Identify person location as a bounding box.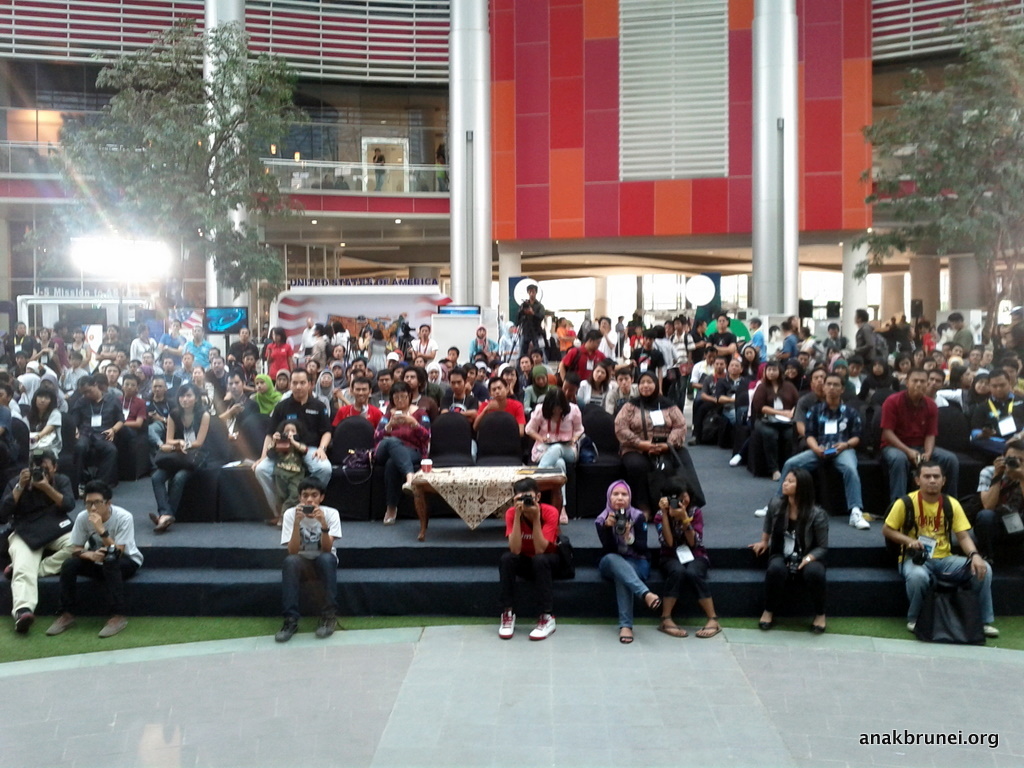
[left=509, top=284, right=546, bottom=351].
